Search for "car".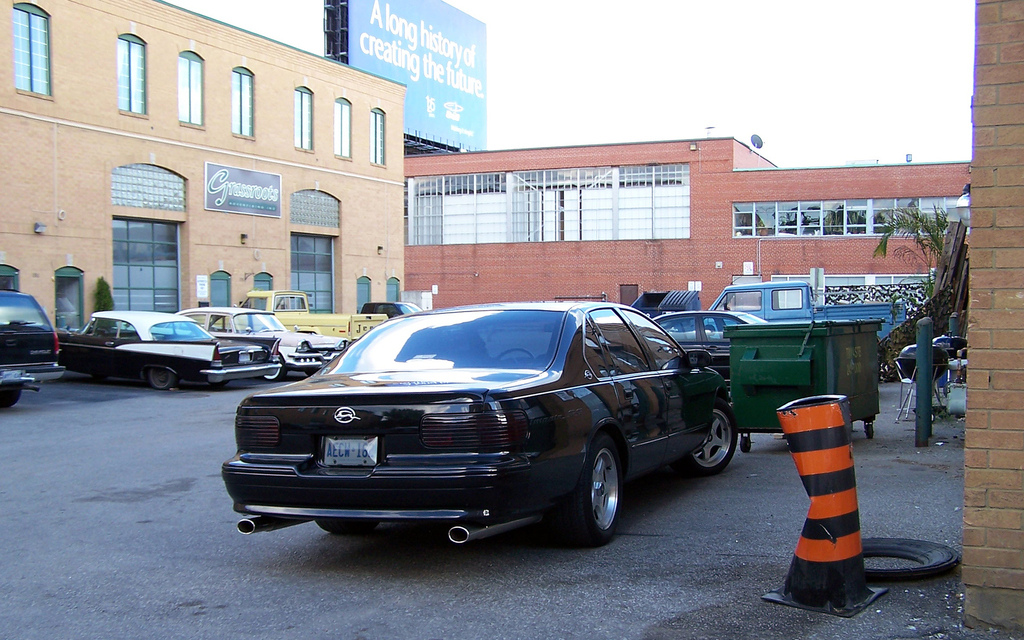
Found at 86, 312, 272, 395.
